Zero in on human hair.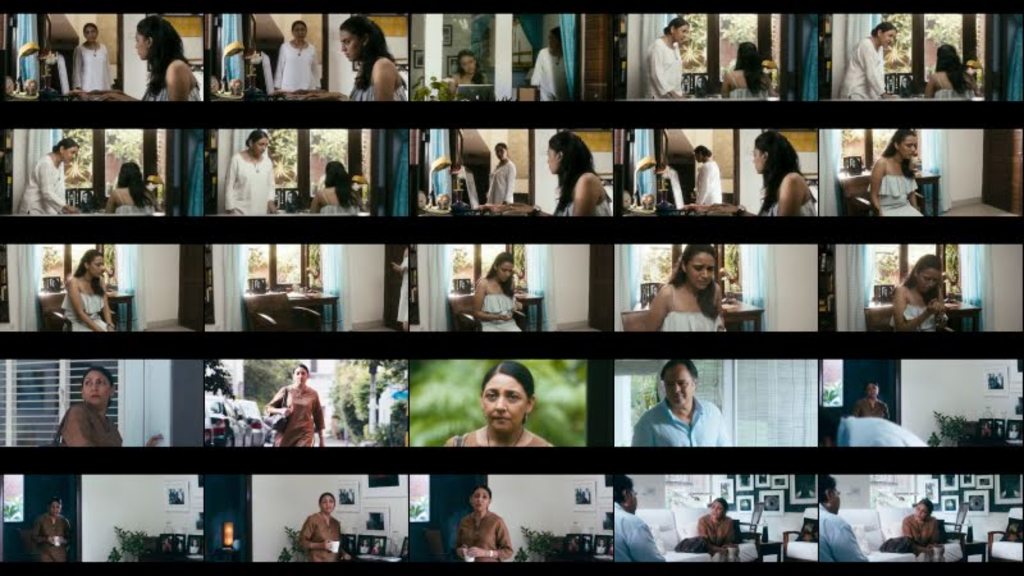
Zeroed in: box(72, 250, 106, 297).
